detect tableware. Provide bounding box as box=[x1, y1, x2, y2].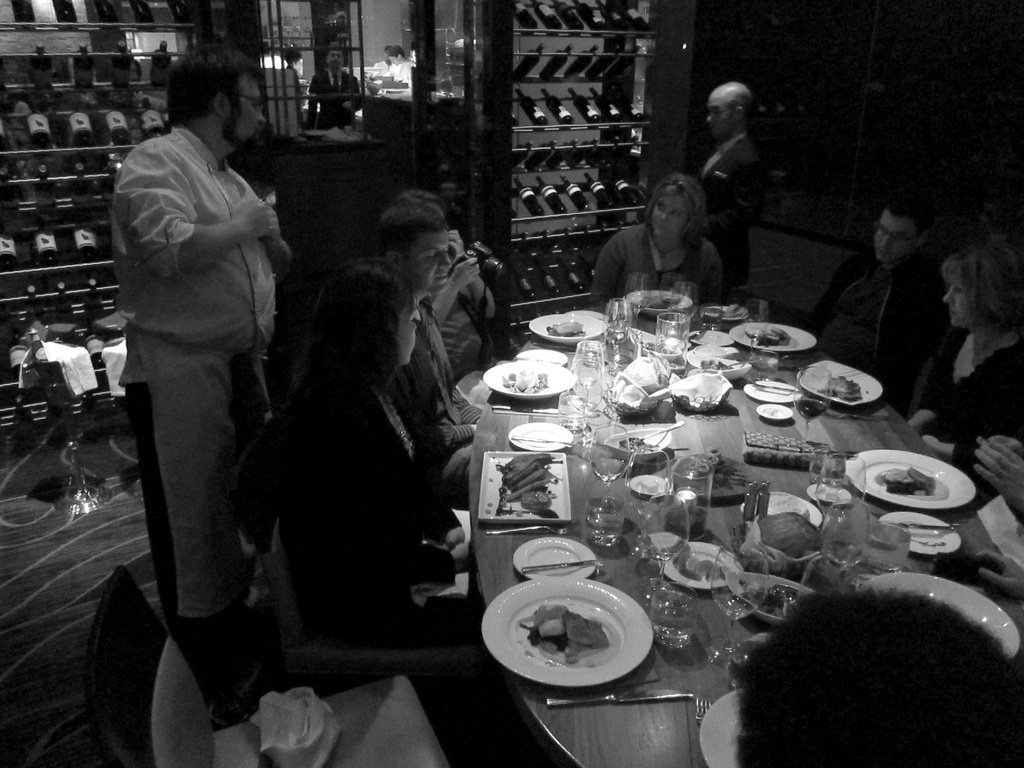
box=[543, 685, 694, 704].
